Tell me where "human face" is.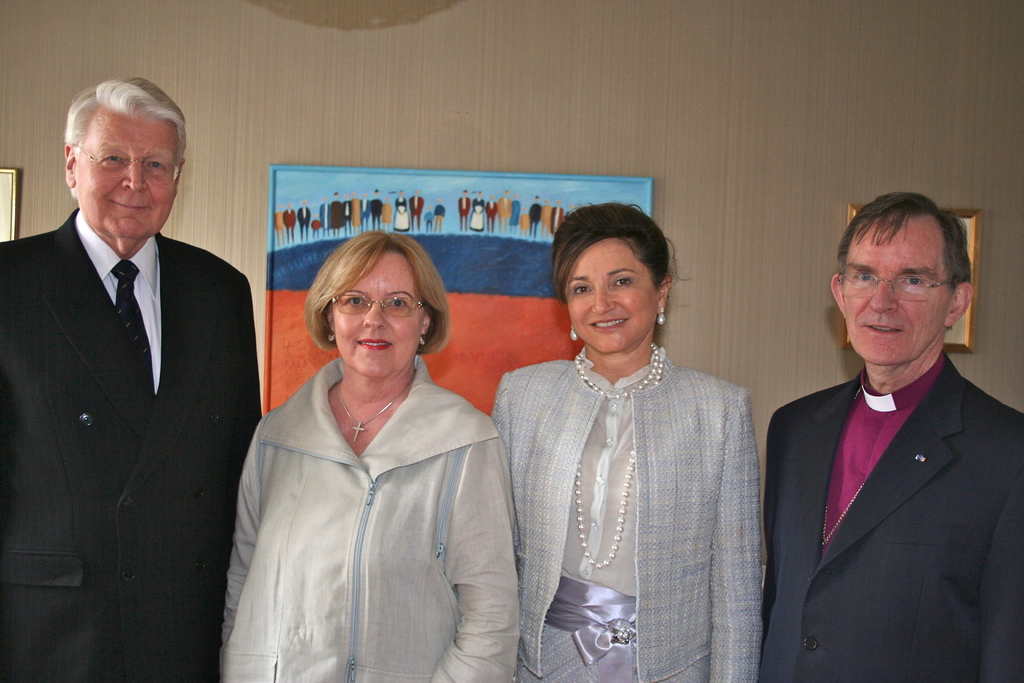
"human face" is at {"x1": 558, "y1": 233, "x2": 654, "y2": 345}.
